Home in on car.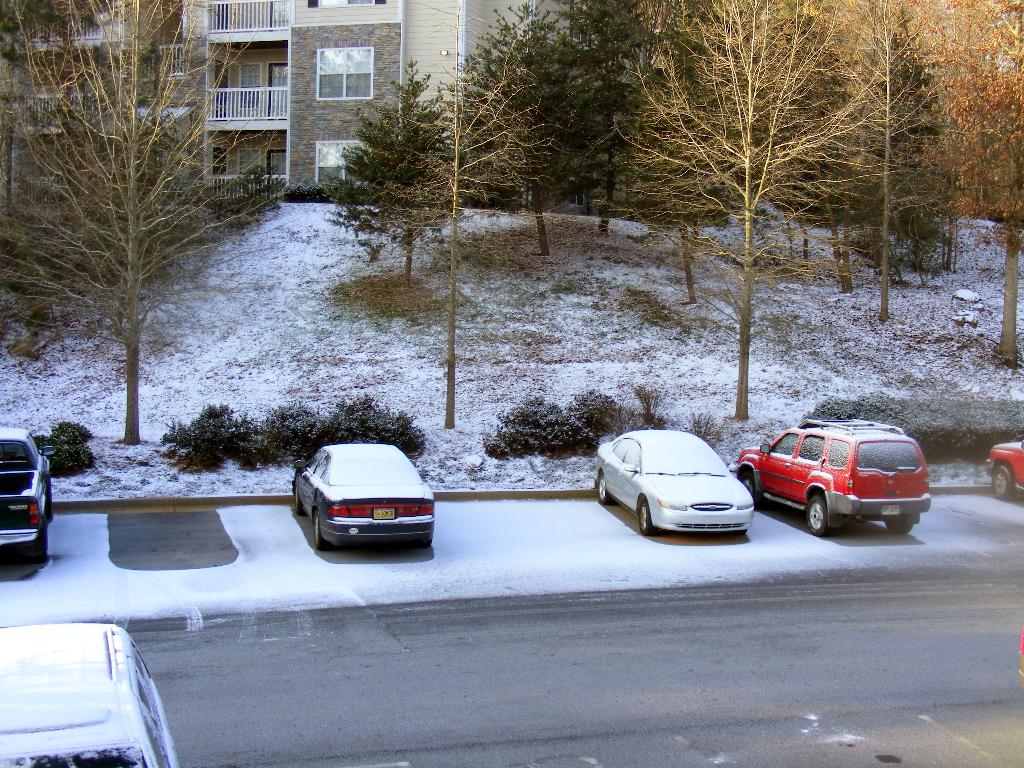
Homed in at detection(593, 429, 755, 543).
